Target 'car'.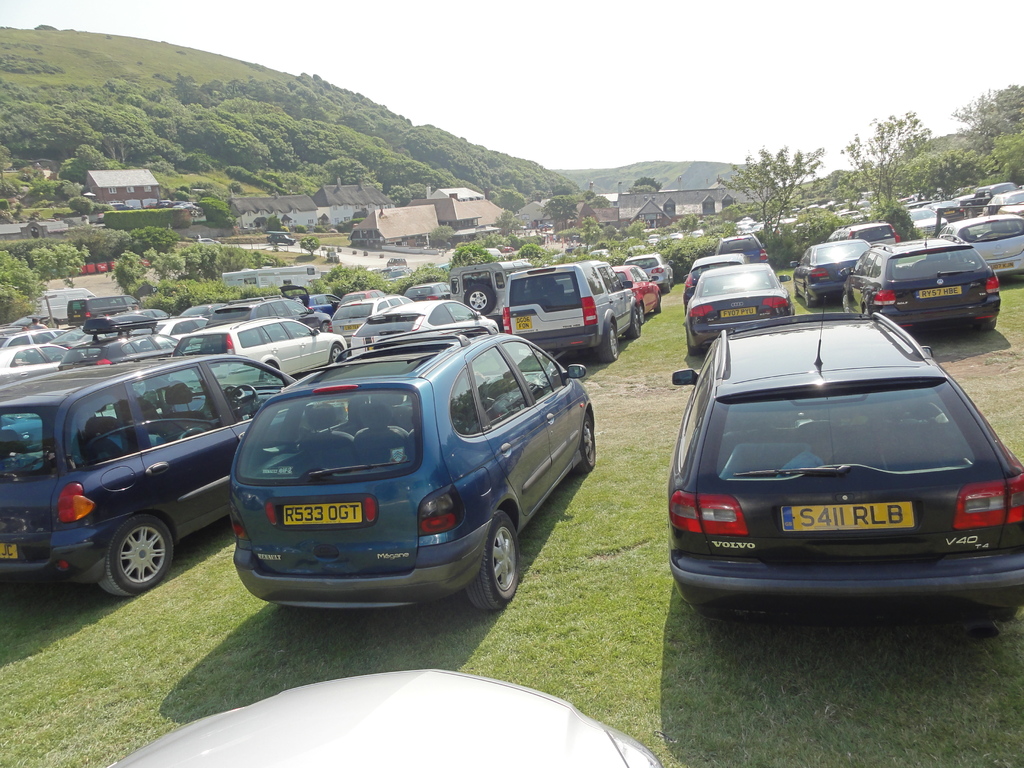
Target region: Rect(380, 269, 411, 280).
